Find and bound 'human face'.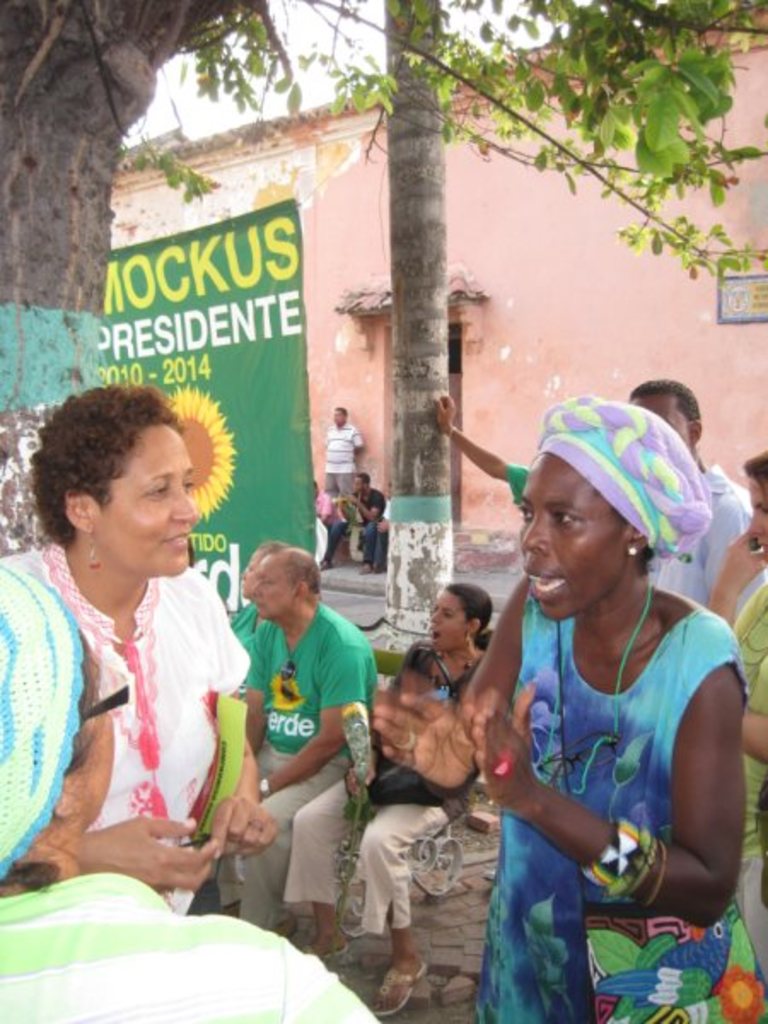
Bound: Rect(96, 425, 198, 575).
